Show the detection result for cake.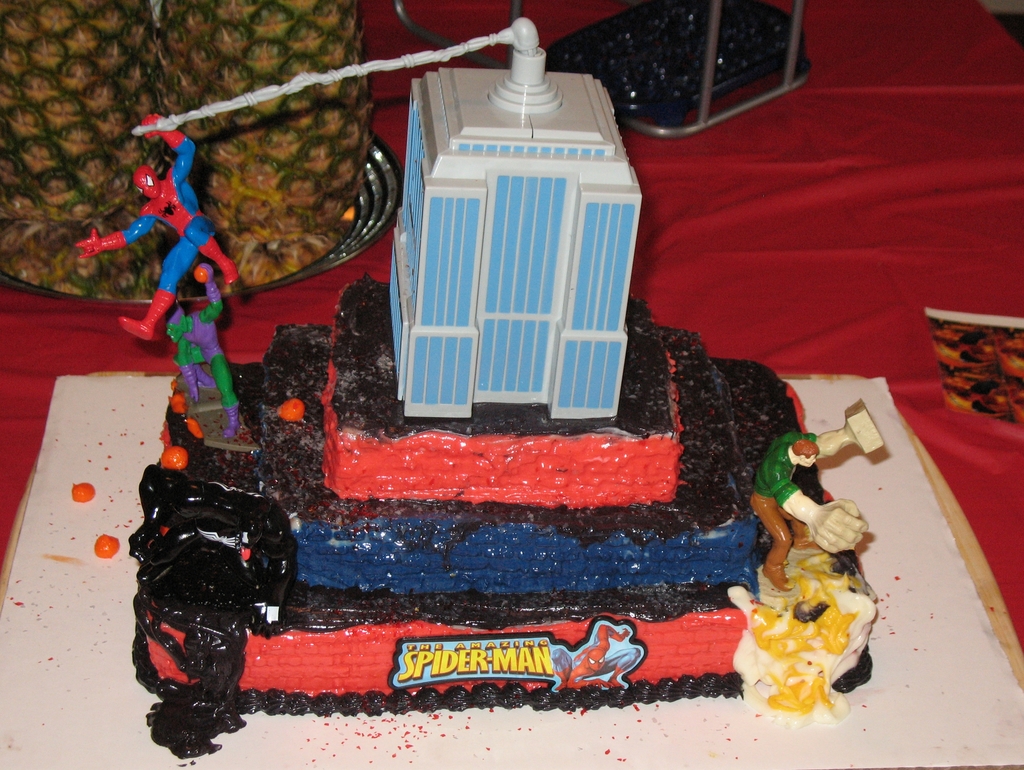
[126,279,807,758].
